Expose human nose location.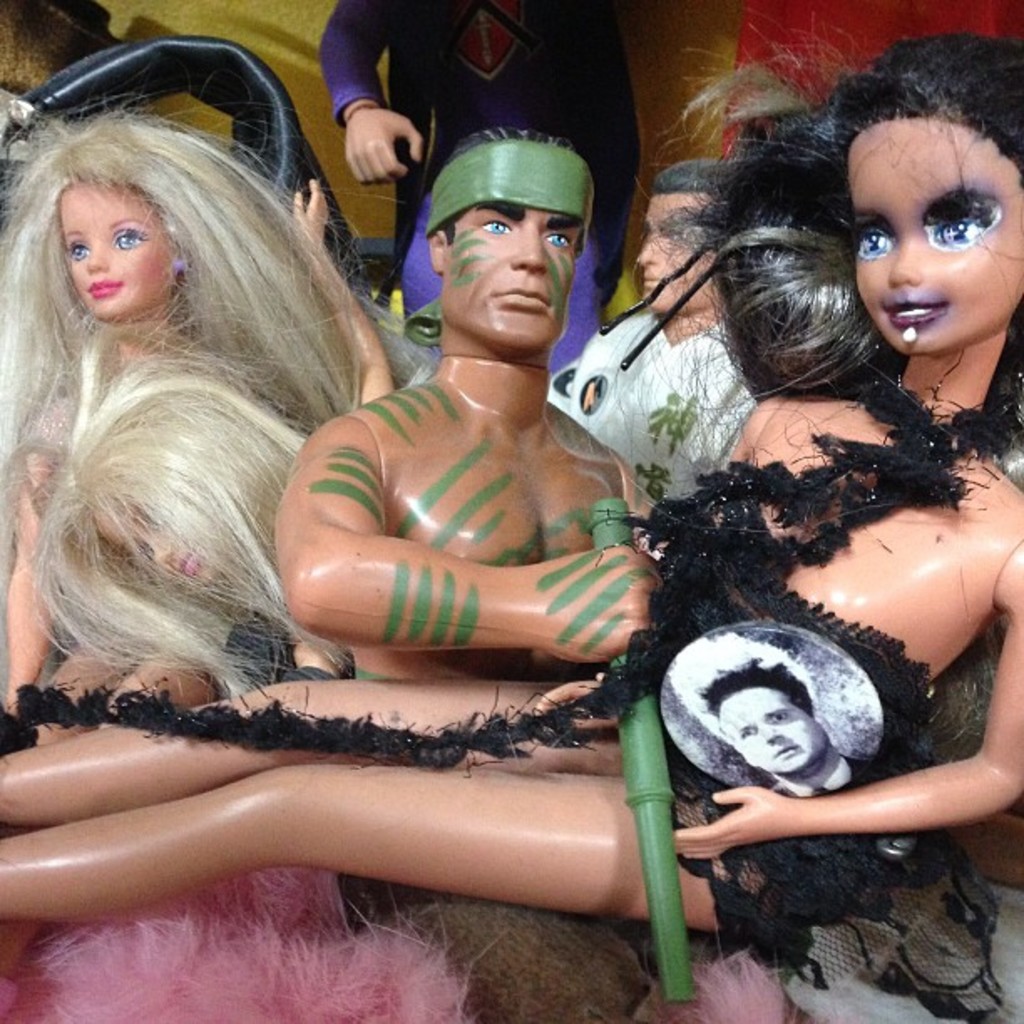
Exposed at [890,239,920,286].
